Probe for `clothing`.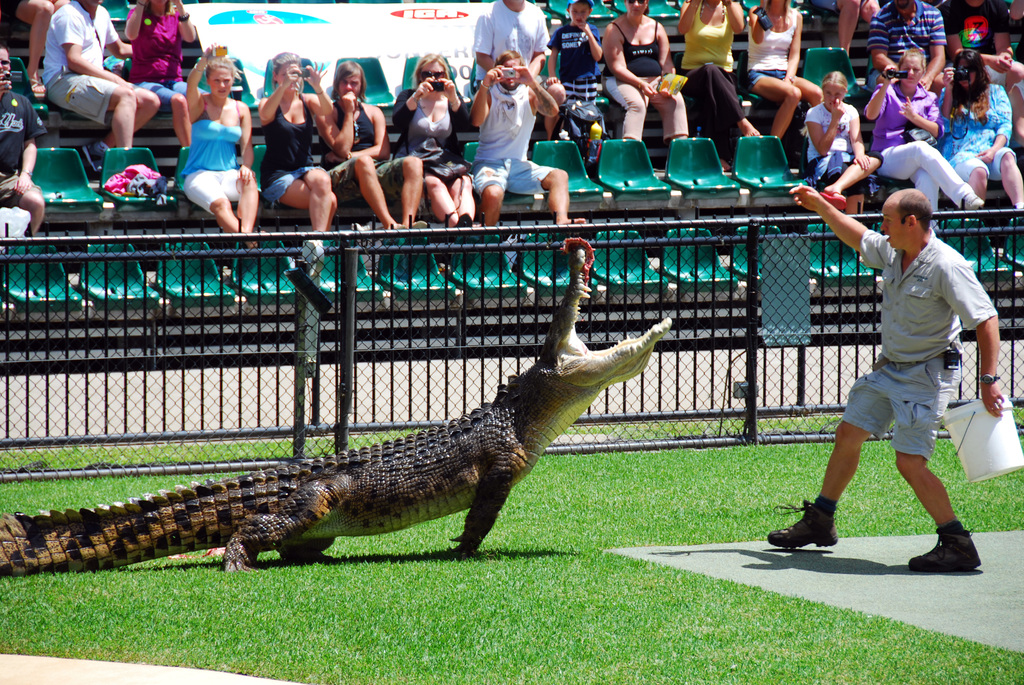
Probe result: {"left": 947, "top": 0, "right": 1007, "bottom": 74}.
